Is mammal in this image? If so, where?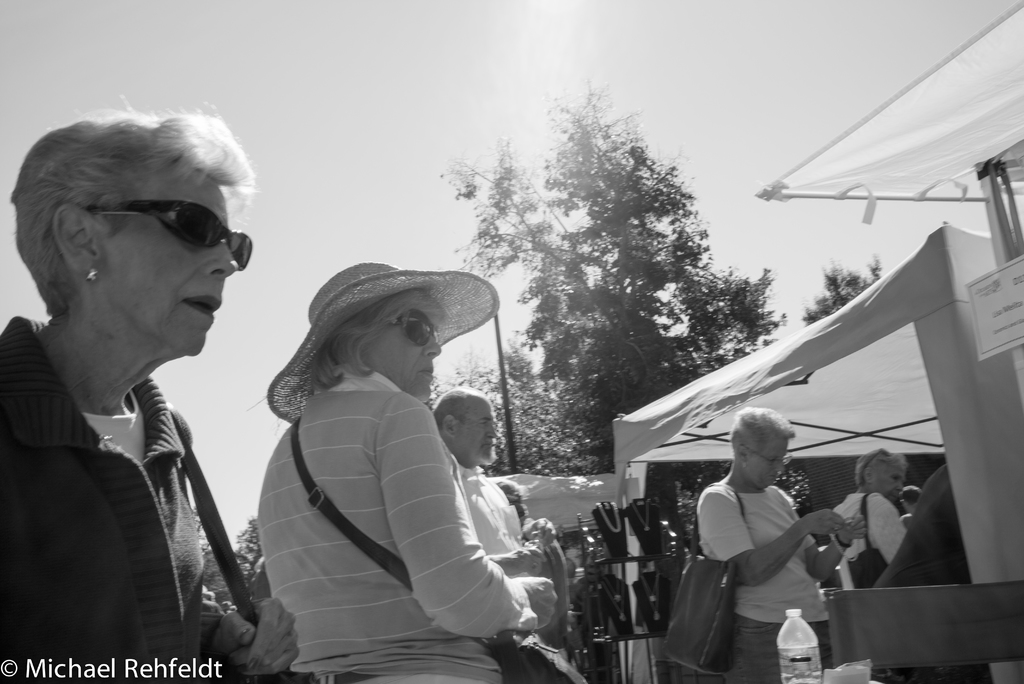
Yes, at (left=253, top=261, right=559, bottom=683).
